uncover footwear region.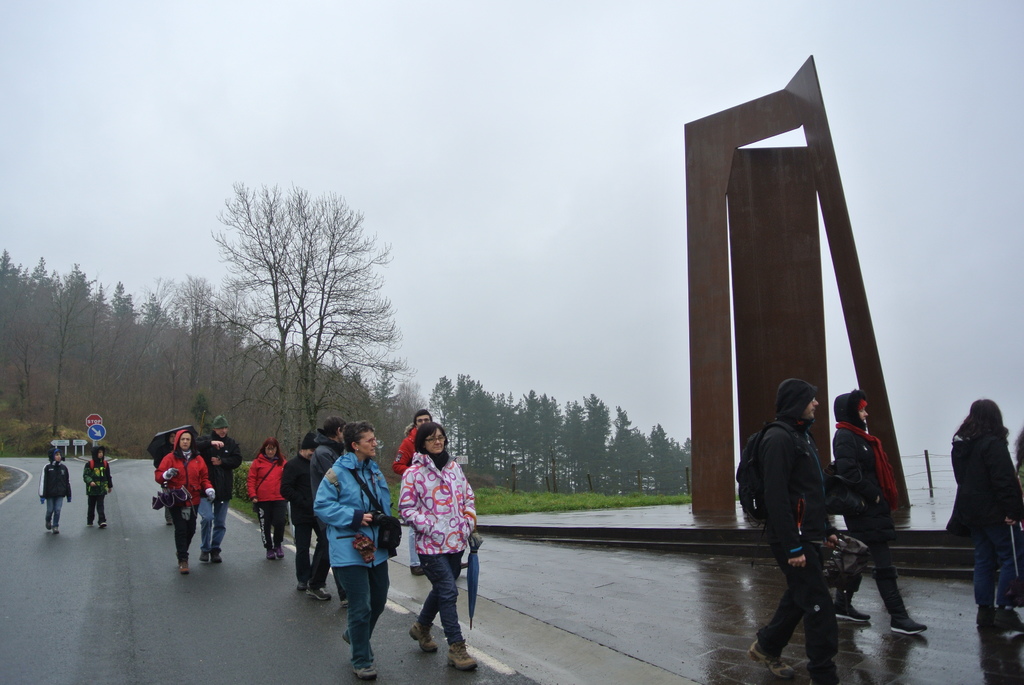
Uncovered: 409/563/426/578.
